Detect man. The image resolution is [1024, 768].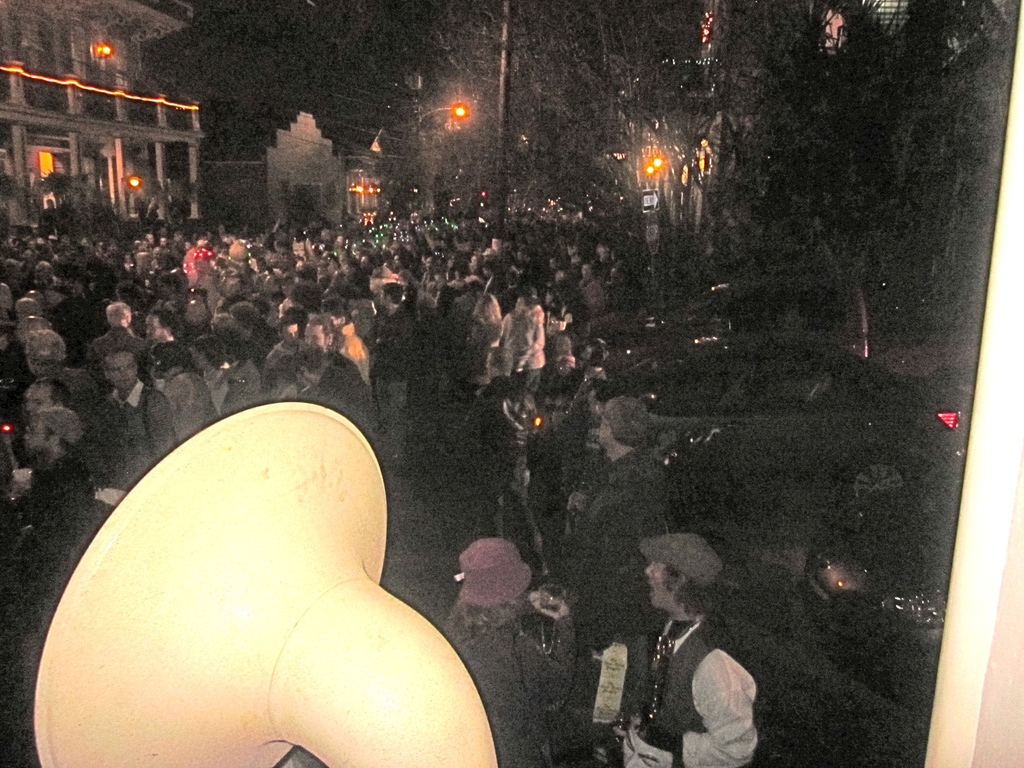
pyautogui.locateOnScreen(26, 323, 100, 404).
